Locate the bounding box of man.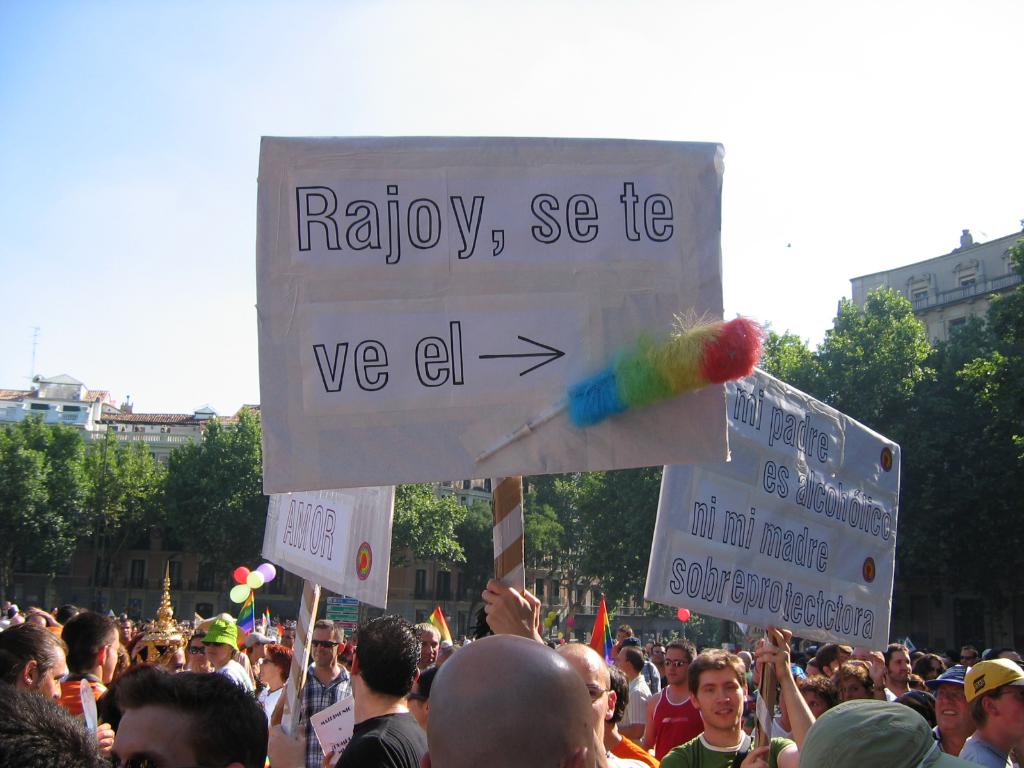
Bounding box: 887 640 918 705.
